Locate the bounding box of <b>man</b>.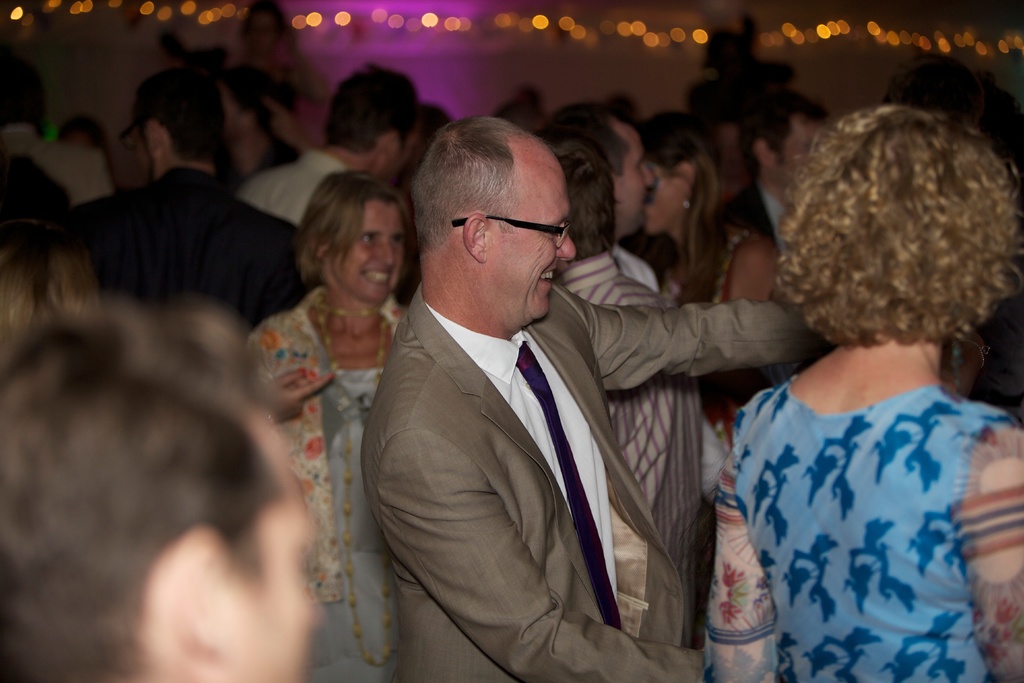
Bounding box: x1=563 y1=105 x2=671 y2=289.
